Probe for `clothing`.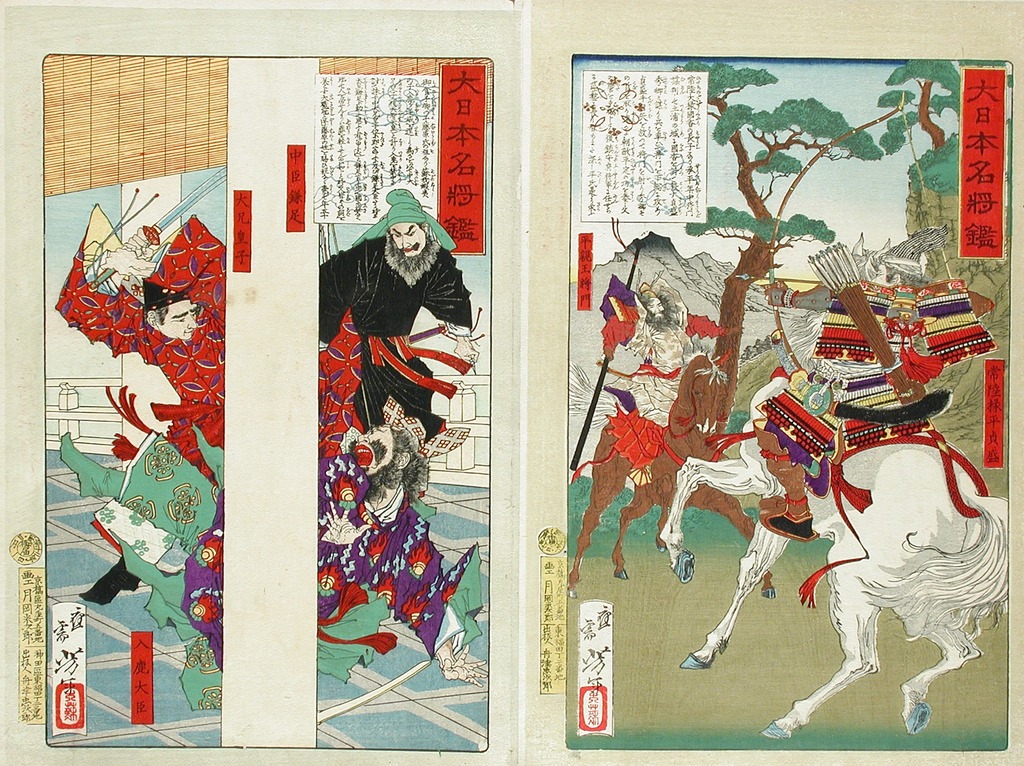
Probe result: [318, 305, 480, 683].
